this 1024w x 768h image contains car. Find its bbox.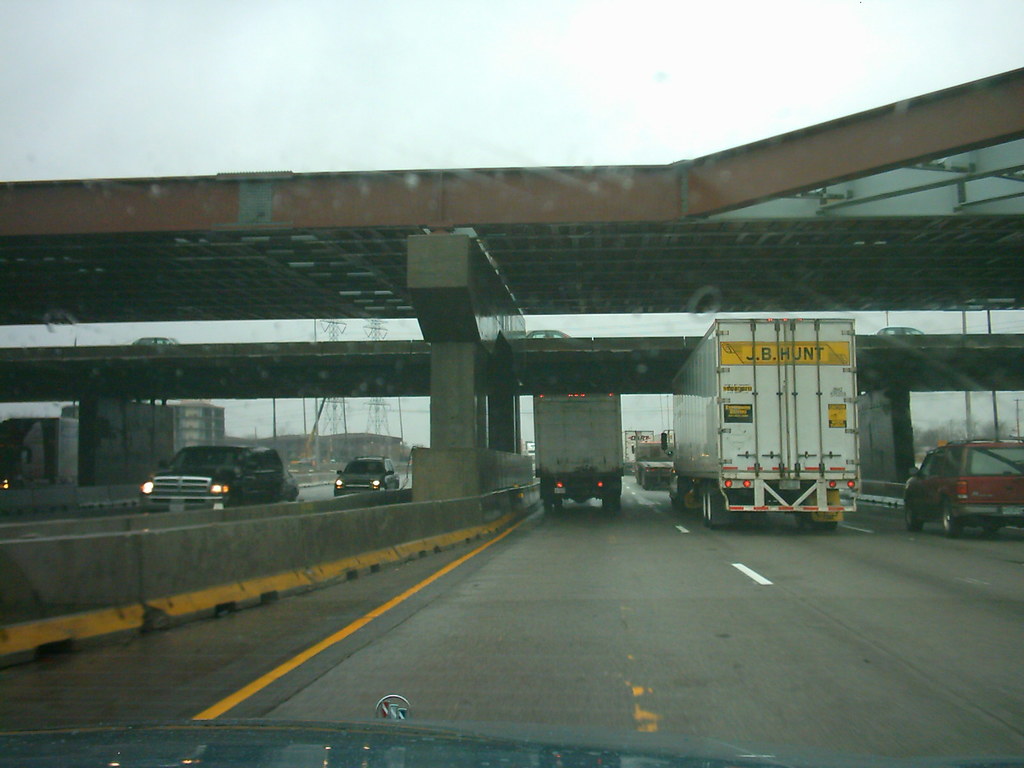
pyautogui.locateOnScreen(904, 444, 1023, 547).
